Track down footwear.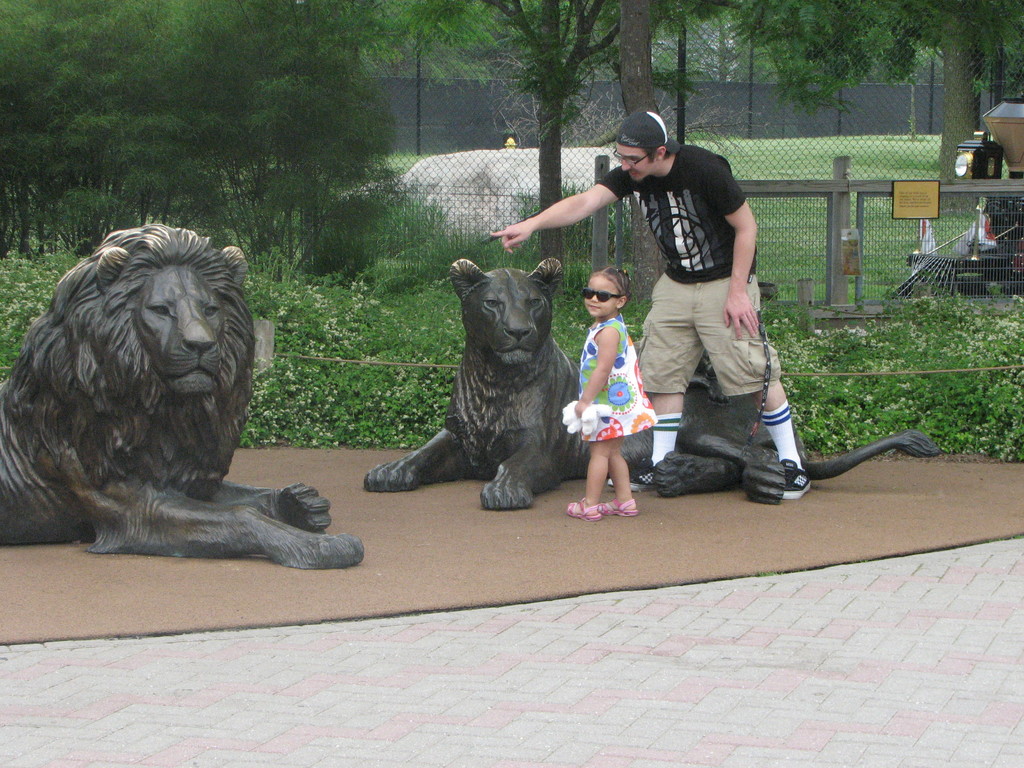
Tracked to (left=569, top=501, right=603, bottom=521).
